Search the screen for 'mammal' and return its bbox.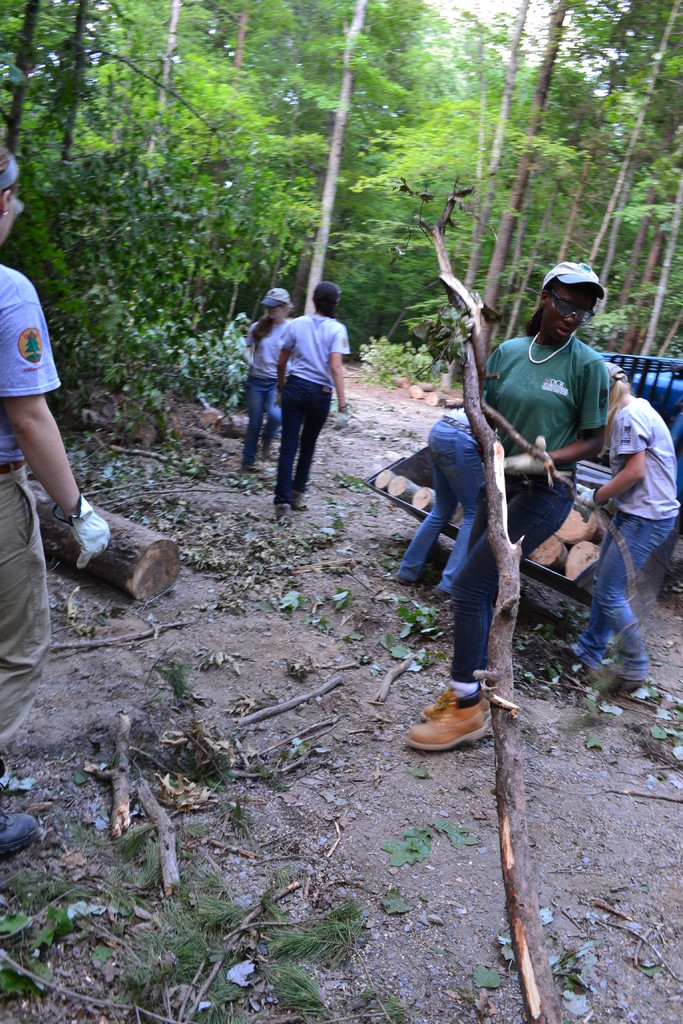
Found: [575,357,682,691].
